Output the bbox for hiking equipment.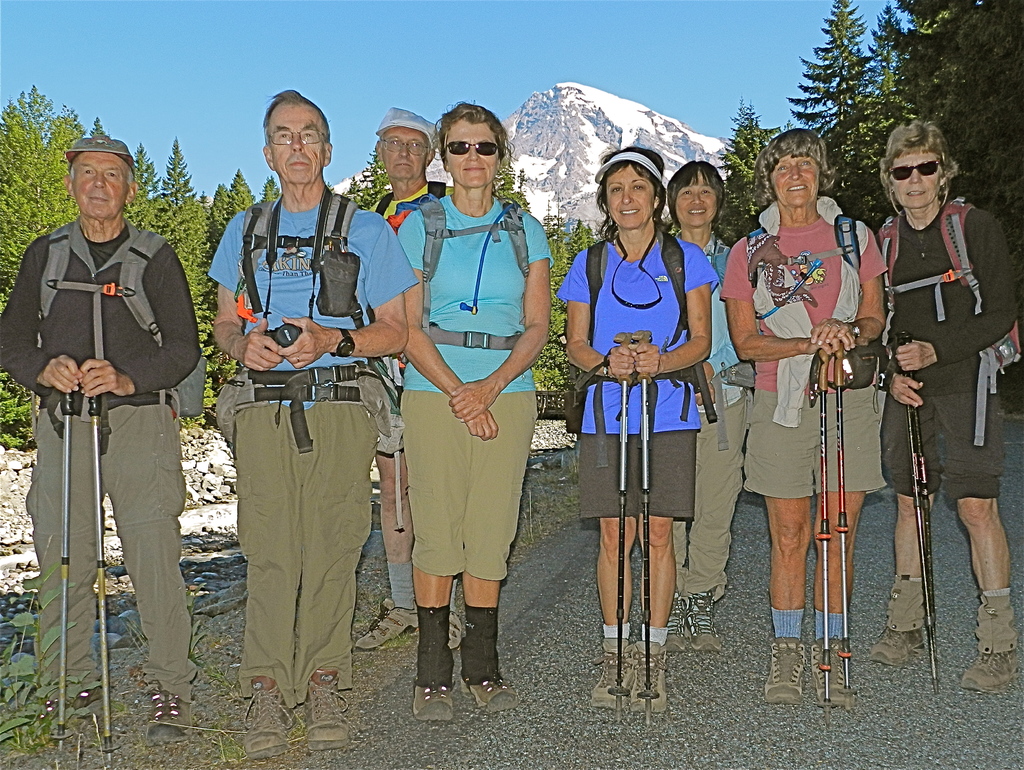
l=88, t=390, r=122, b=768.
